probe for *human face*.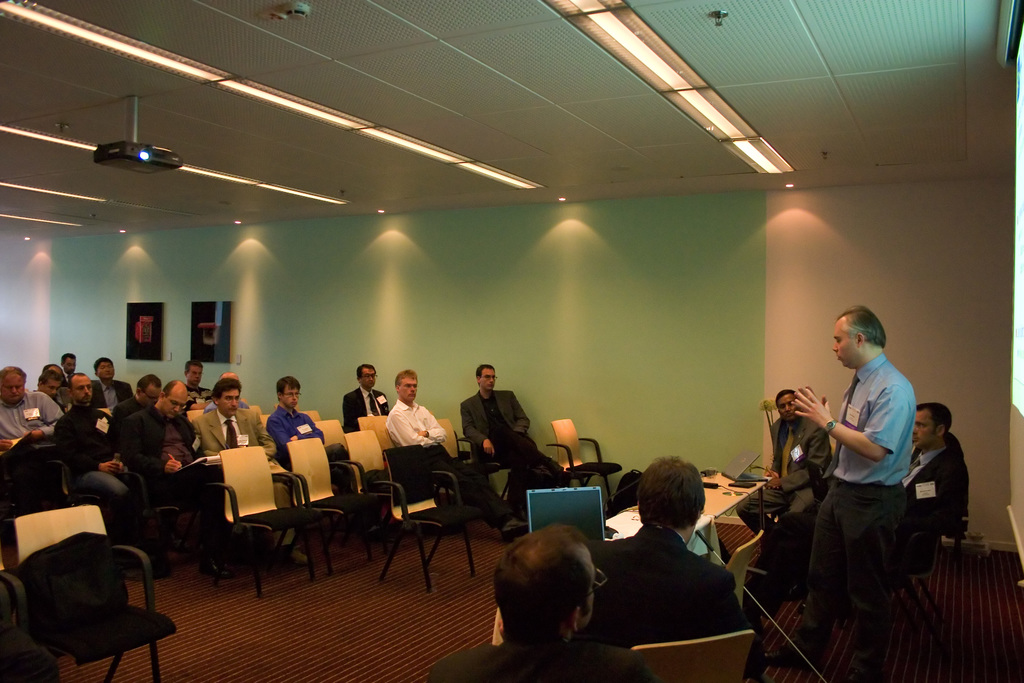
Probe result: {"left": 189, "top": 367, "right": 203, "bottom": 386}.
